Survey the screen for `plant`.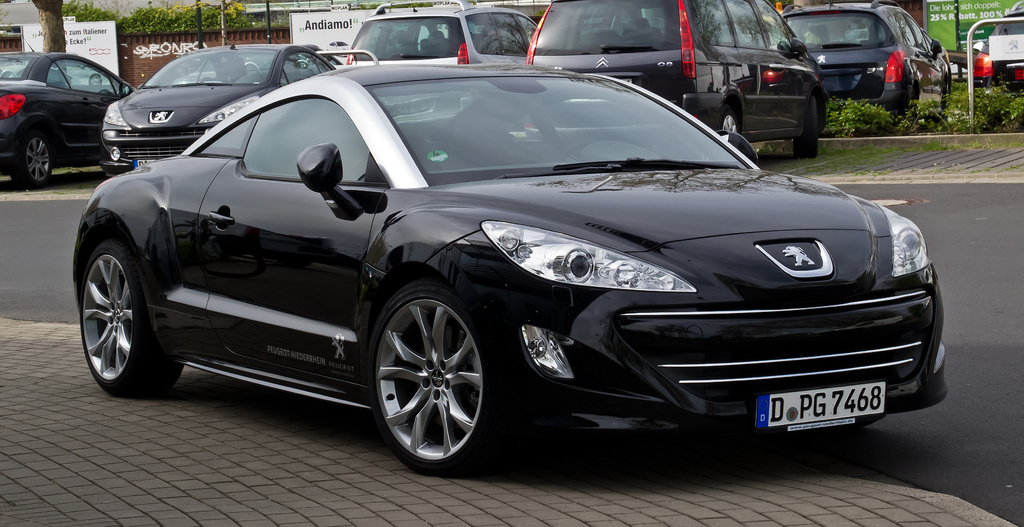
Survey found: [910,86,959,132].
